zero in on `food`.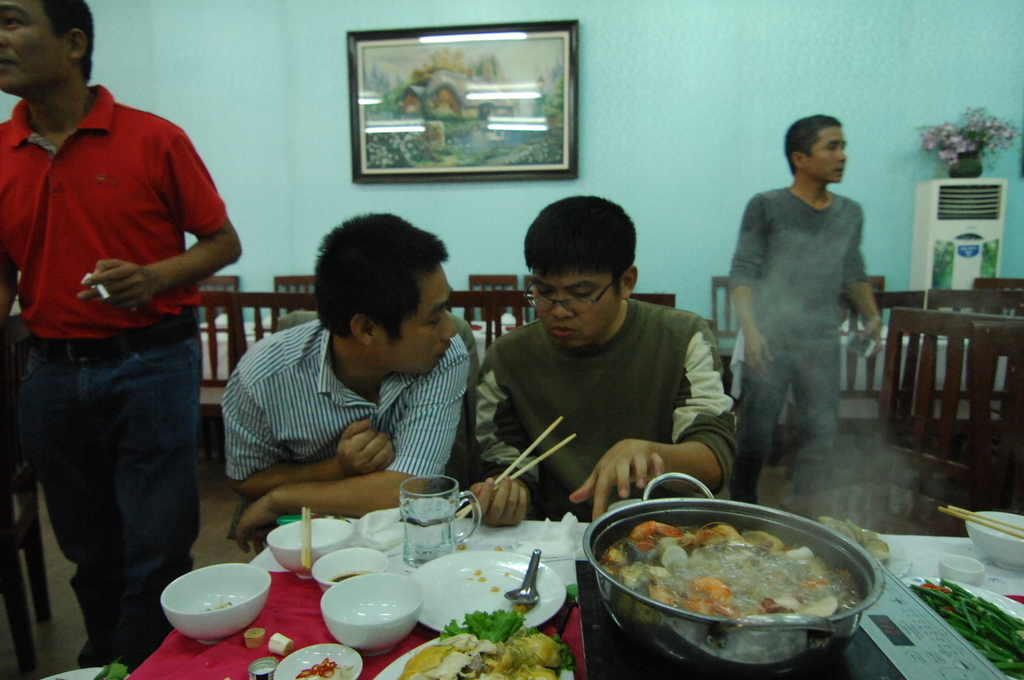
Zeroed in: pyautogui.locateOnScreen(456, 542, 468, 553).
